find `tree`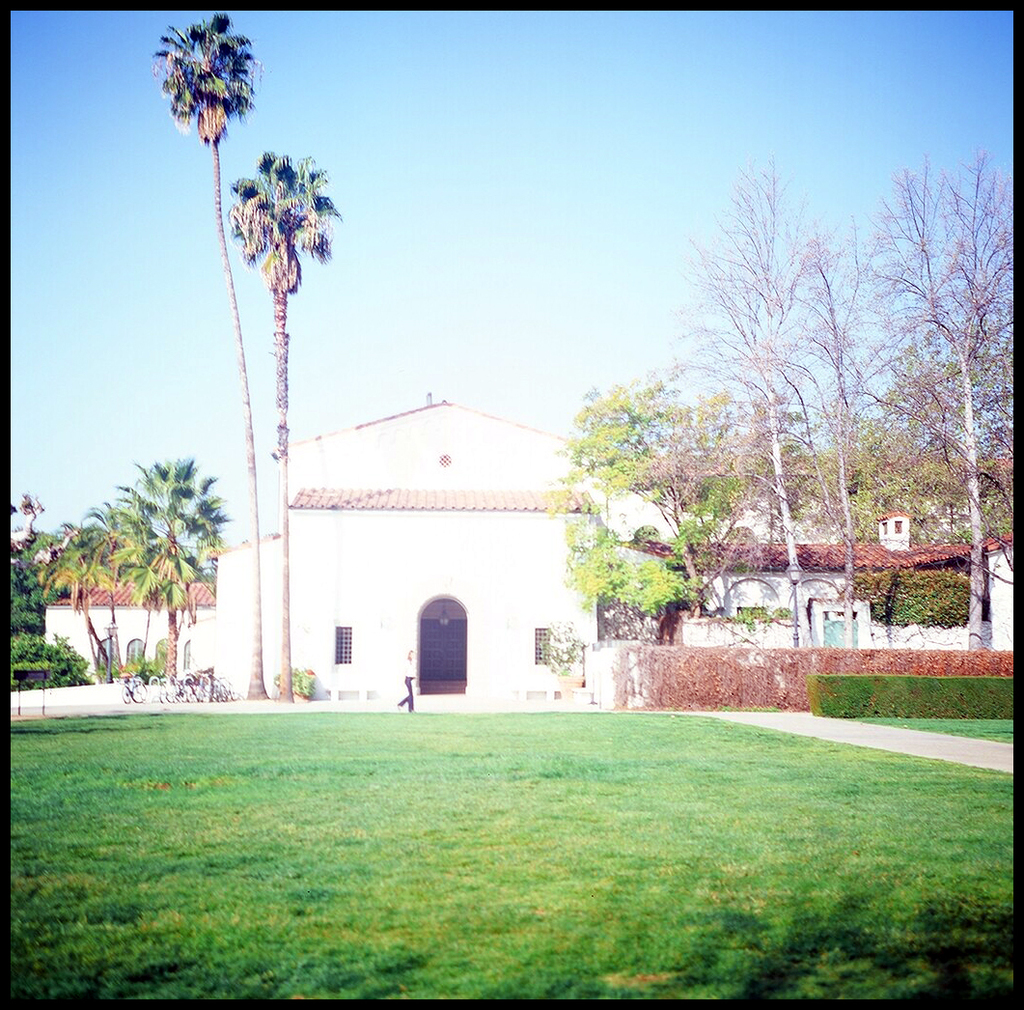
(x1=149, y1=11, x2=274, y2=694)
